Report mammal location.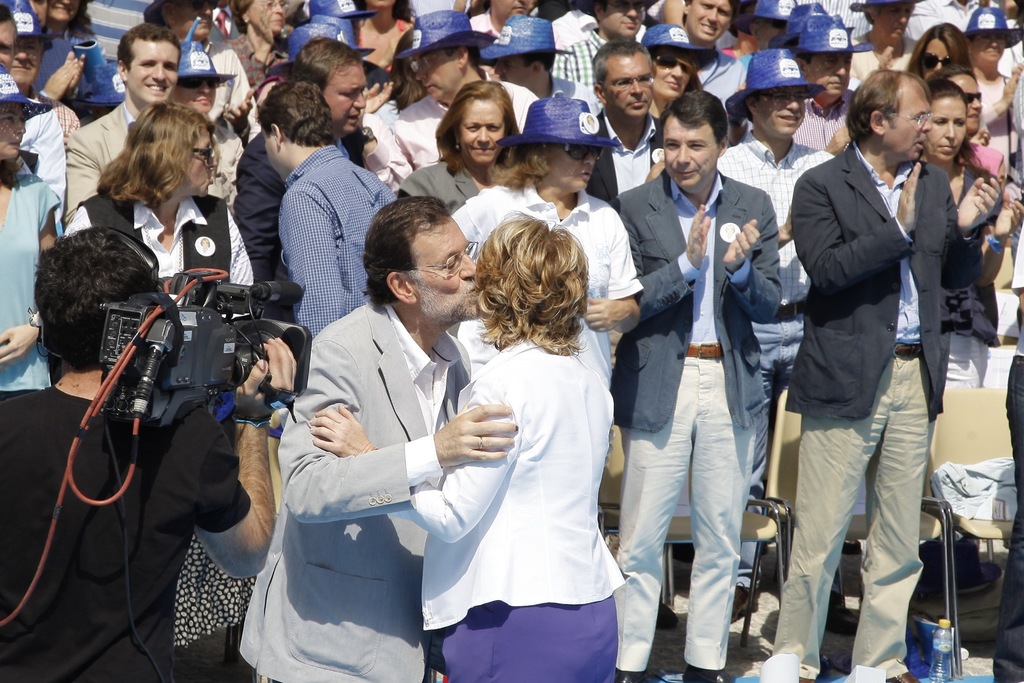
Report: bbox=[261, 77, 406, 340].
